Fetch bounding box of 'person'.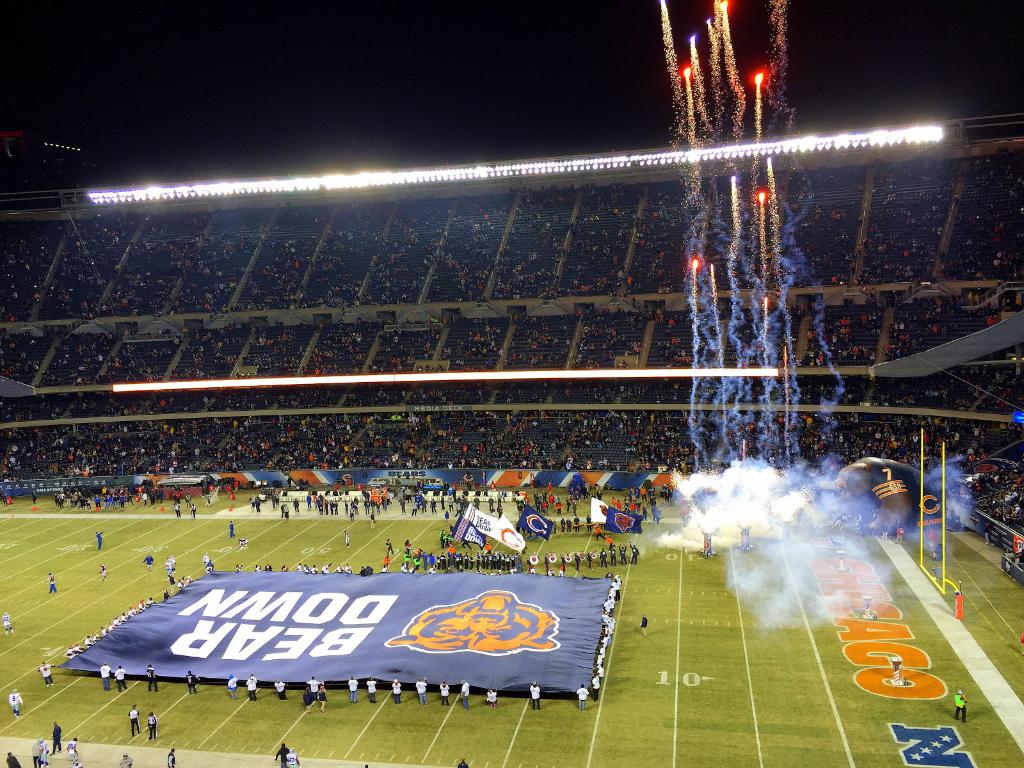
Bbox: bbox(288, 748, 303, 767).
